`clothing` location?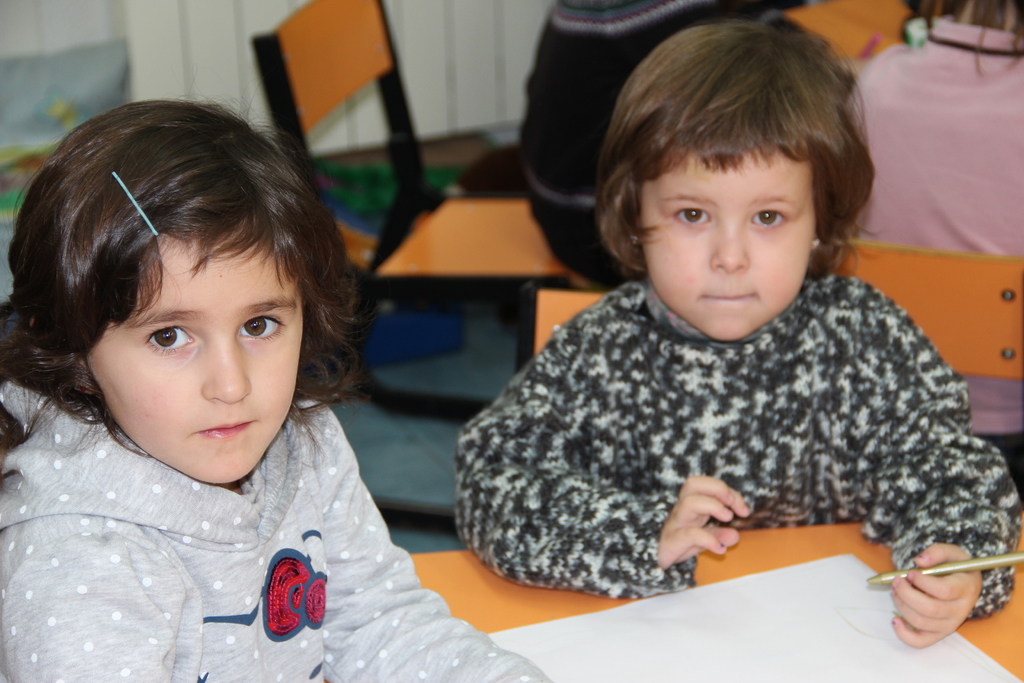
[848,17,1023,260]
